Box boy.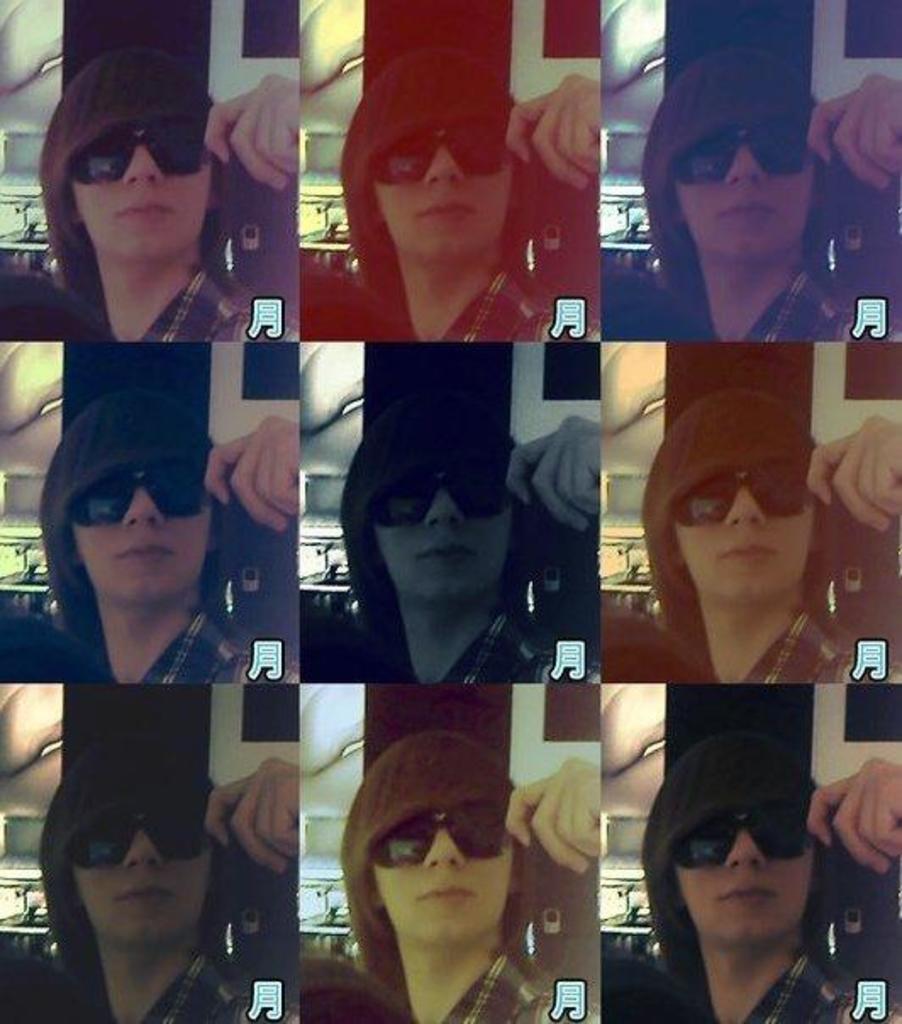
bbox=[34, 729, 298, 1022].
